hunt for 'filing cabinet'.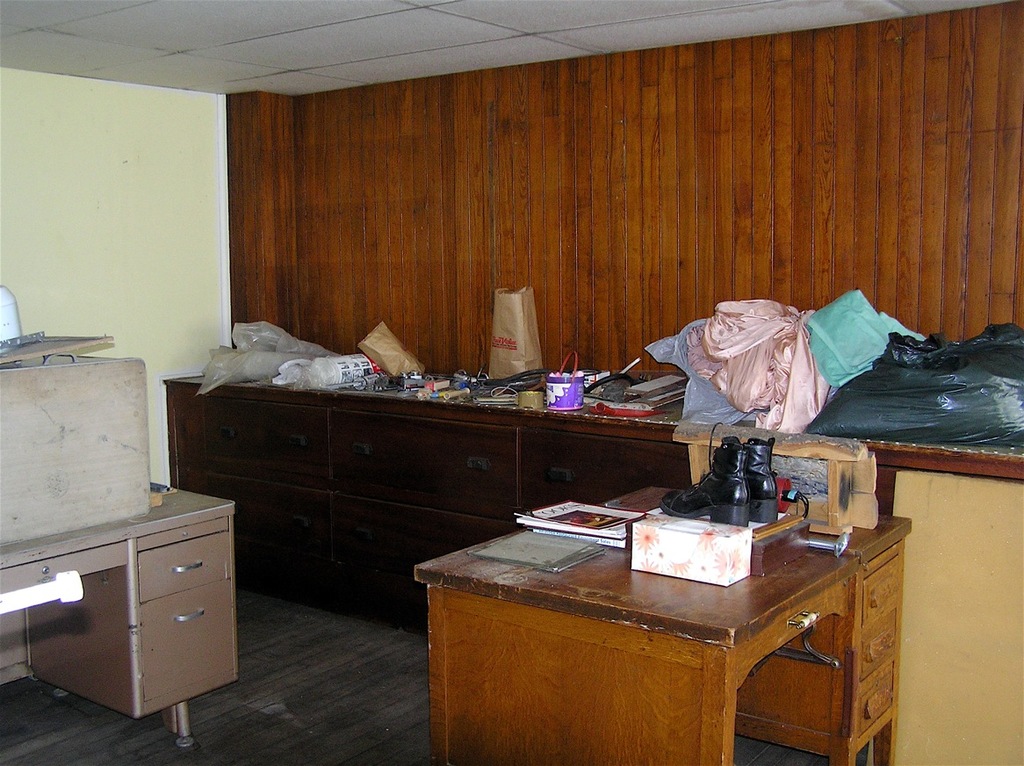
Hunted down at <region>32, 507, 240, 724</region>.
